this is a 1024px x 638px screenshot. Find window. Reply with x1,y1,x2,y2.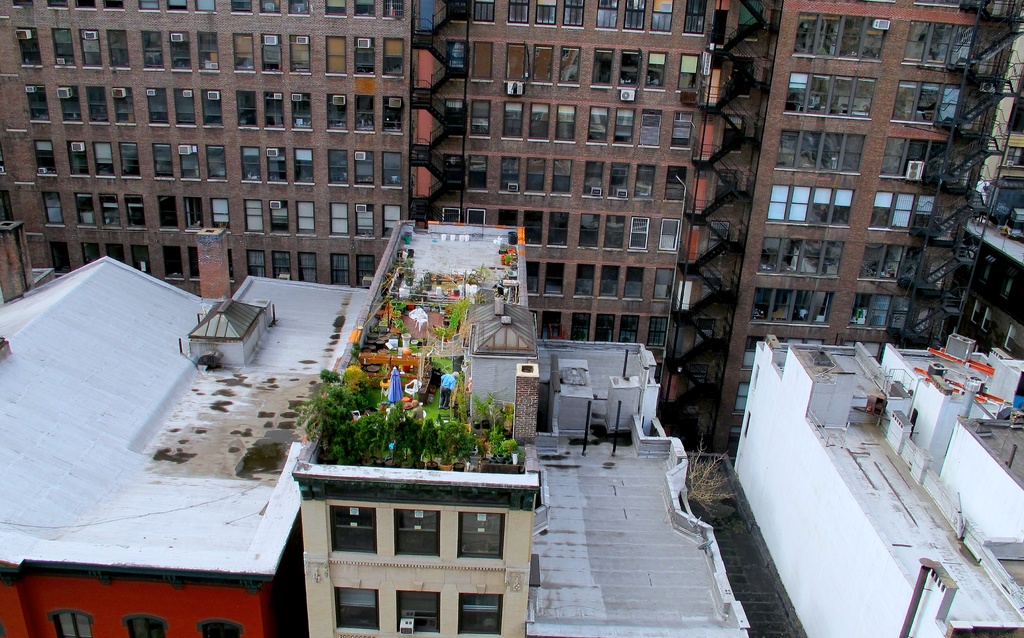
40,191,65,227.
